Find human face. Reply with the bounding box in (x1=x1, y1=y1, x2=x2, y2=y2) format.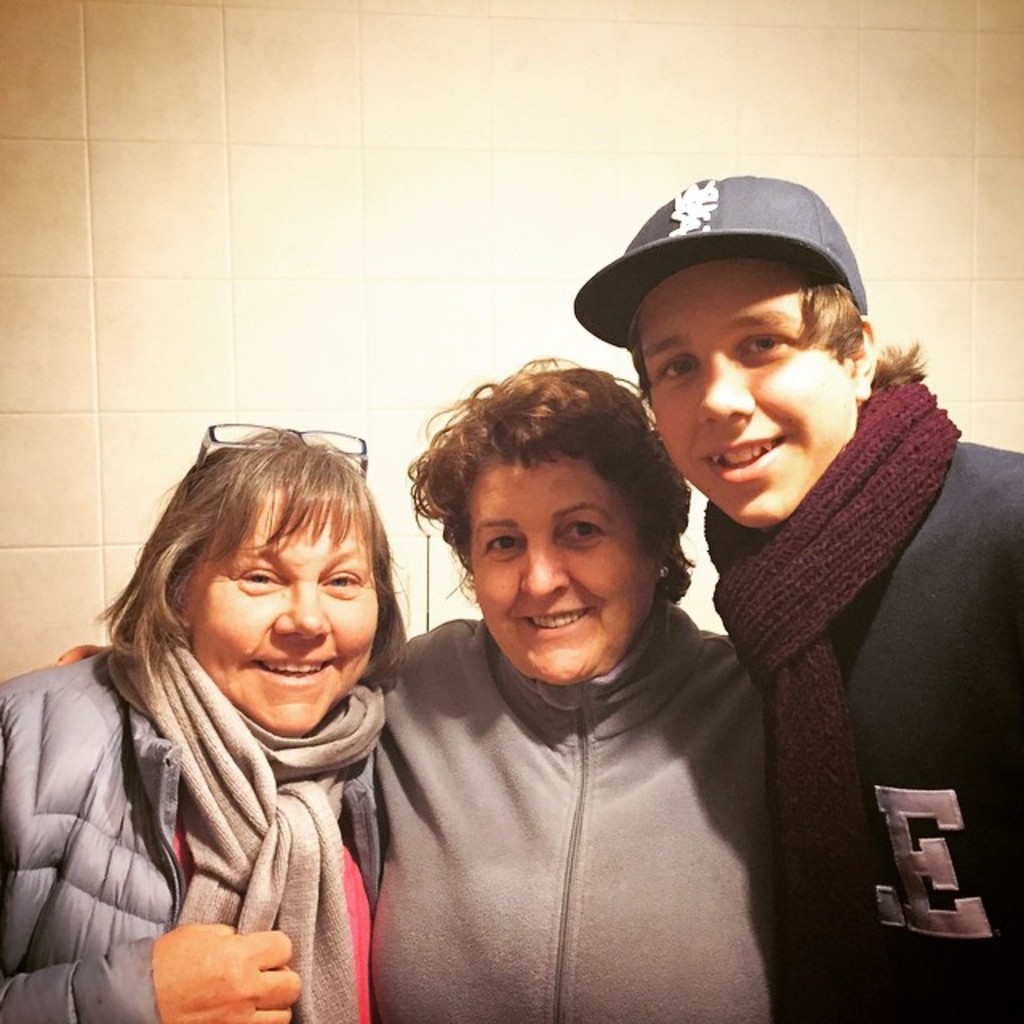
(x1=467, y1=453, x2=656, y2=693).
